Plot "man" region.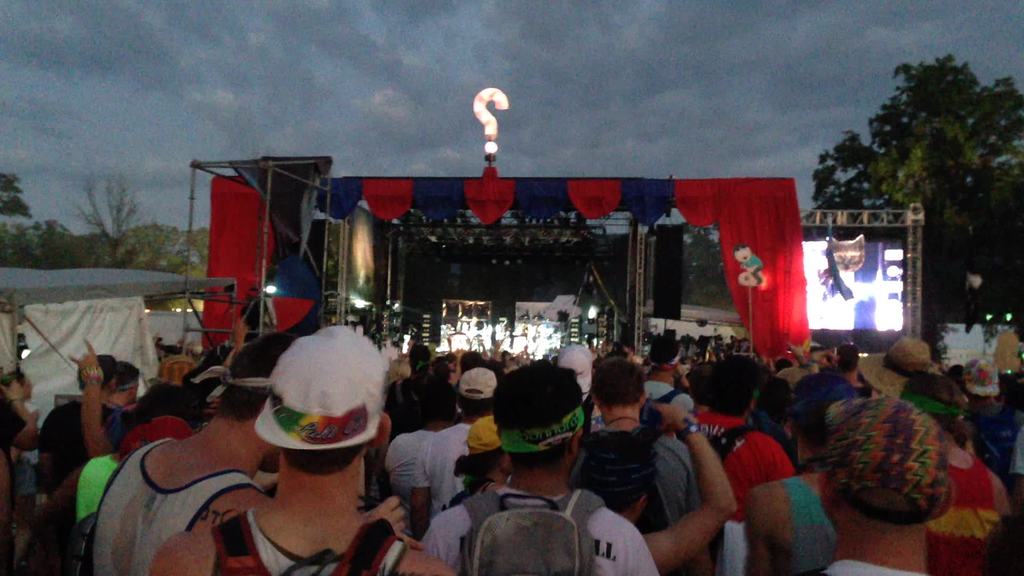
Plotted at <box>34,356,140,499</box>.
